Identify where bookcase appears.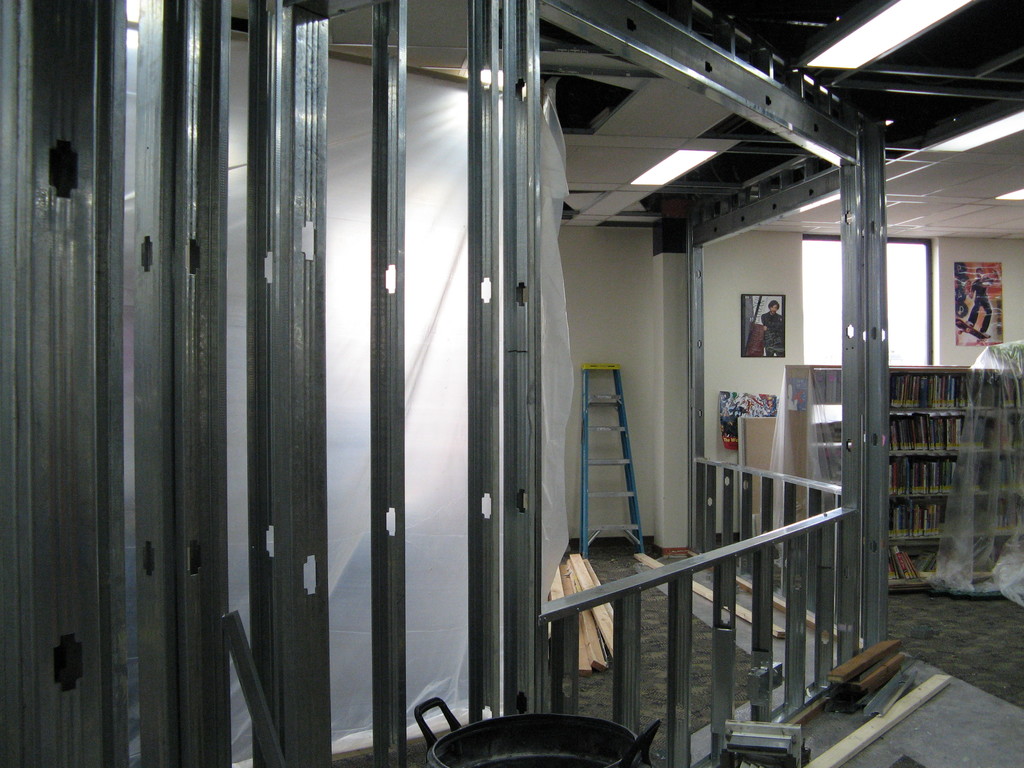
Appears at Rect(786, 342, 1023, 588).
